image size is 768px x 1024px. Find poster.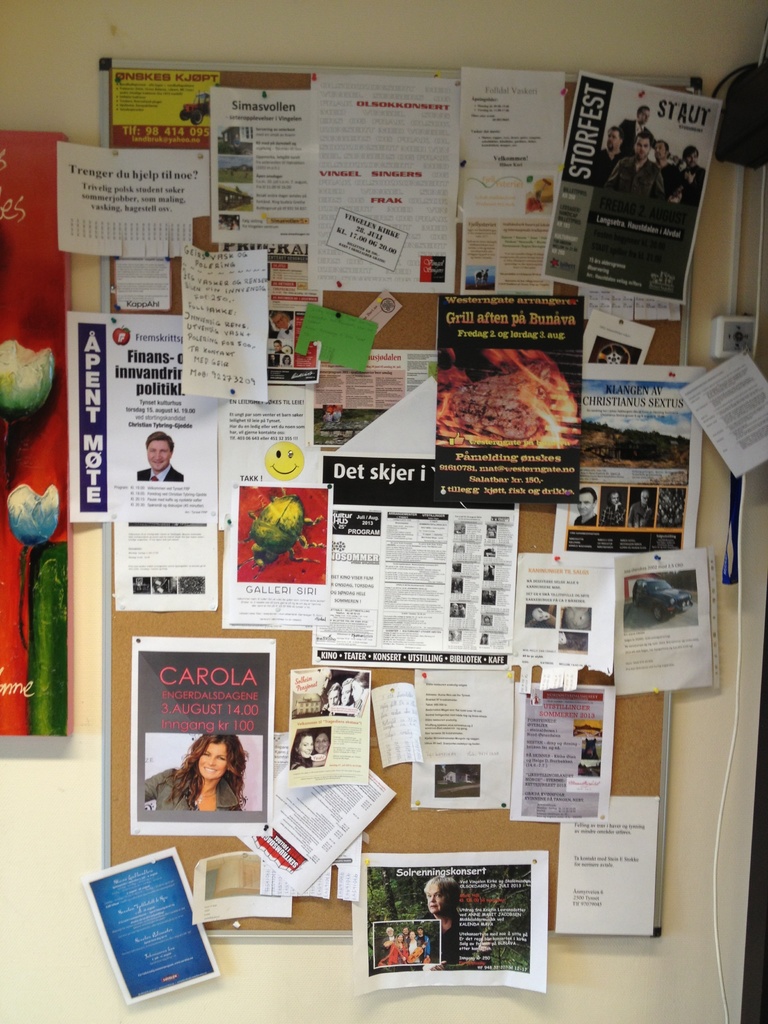
(2,123,77,753).
